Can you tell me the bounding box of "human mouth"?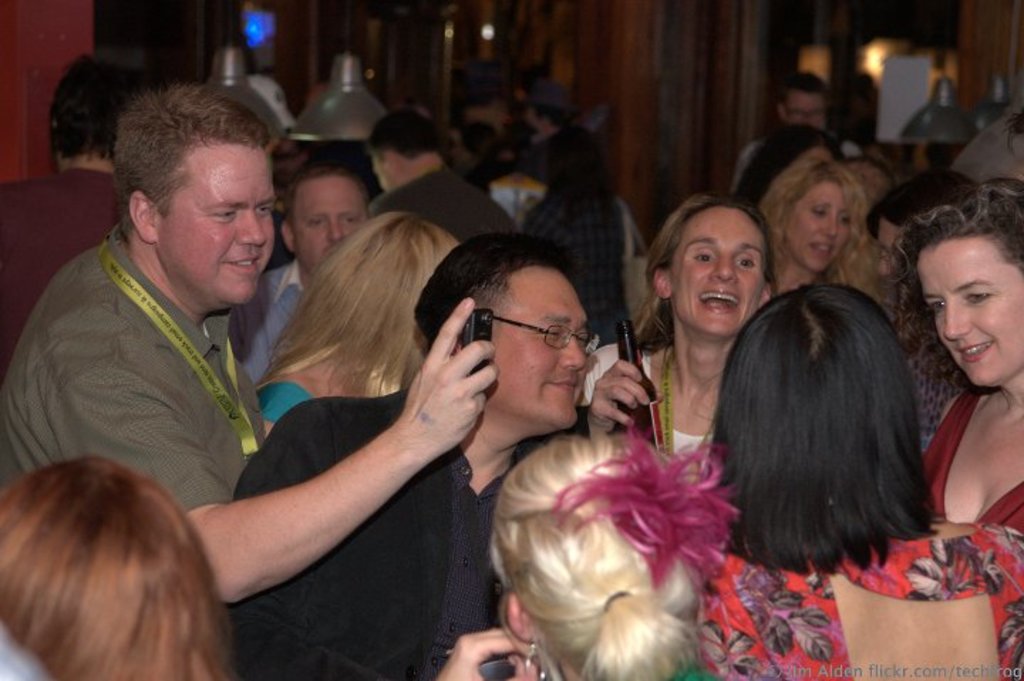
811/240/831/260.
